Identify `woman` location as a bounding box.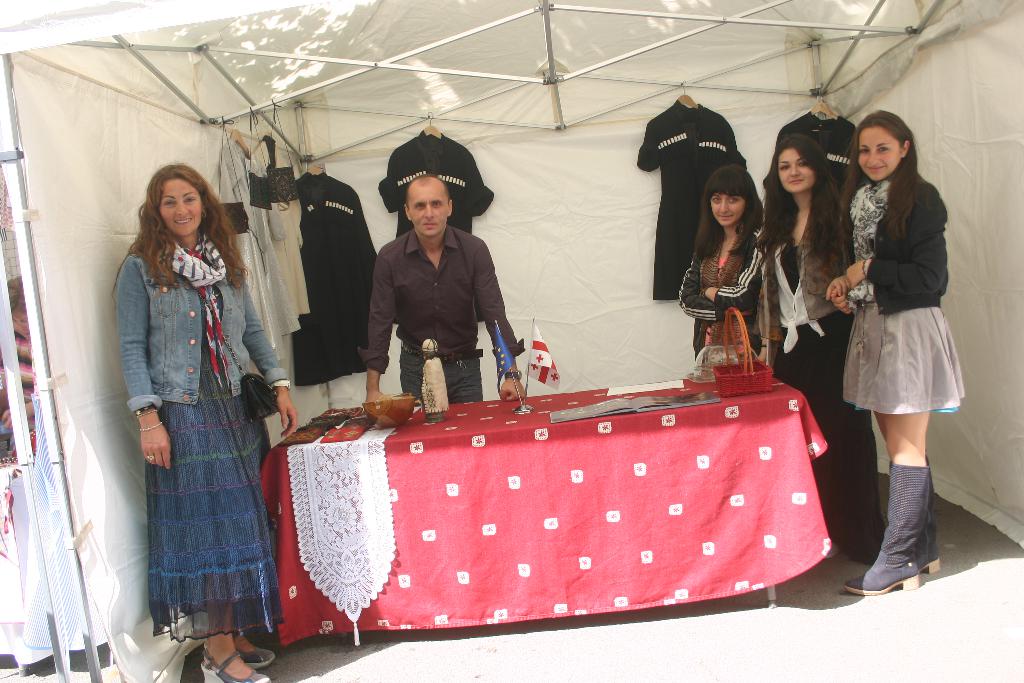
[left=111, top=162, right=299, bottom=682].
